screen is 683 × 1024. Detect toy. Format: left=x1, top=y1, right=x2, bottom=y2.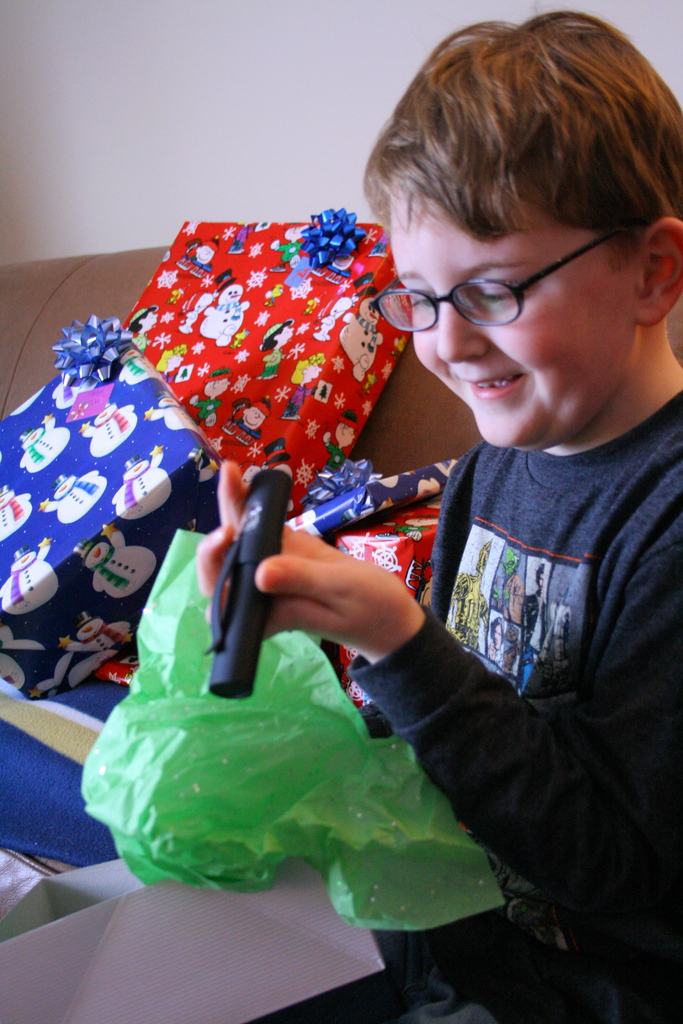
left=310, top=249, right=359, bottom=287.
